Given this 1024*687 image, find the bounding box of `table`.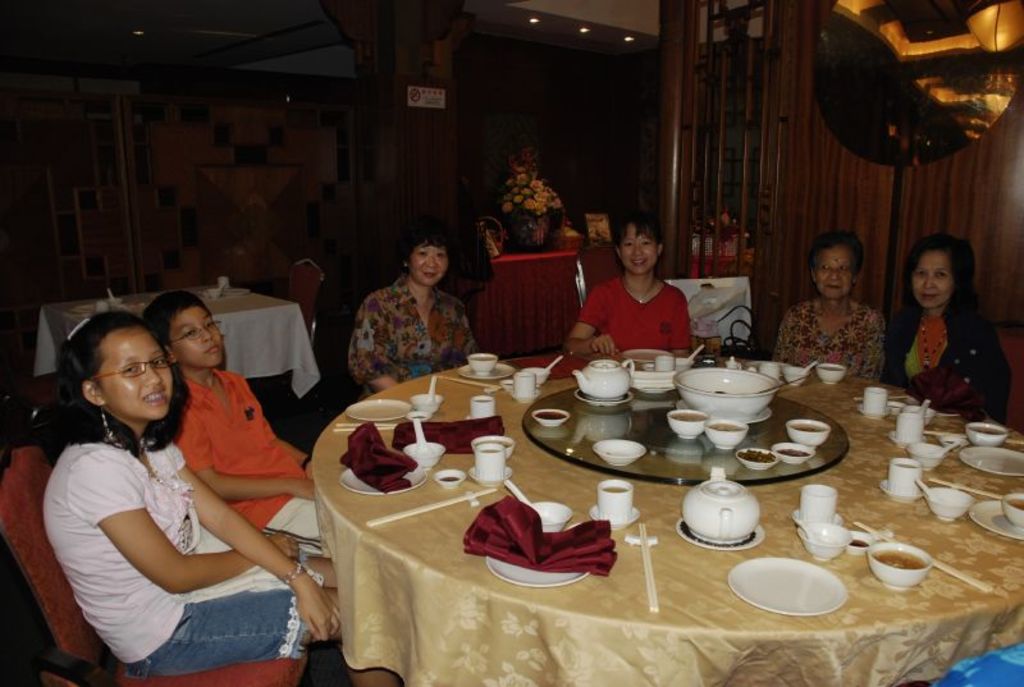
rect(262, 336, 1011, 686).
